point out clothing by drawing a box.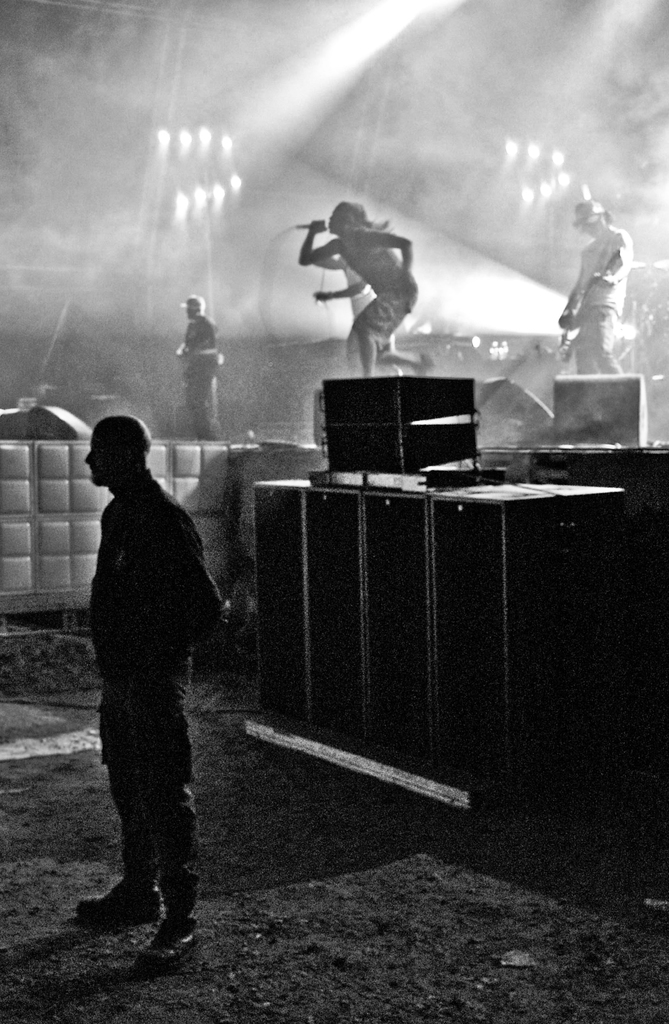
572:219:630:370.
